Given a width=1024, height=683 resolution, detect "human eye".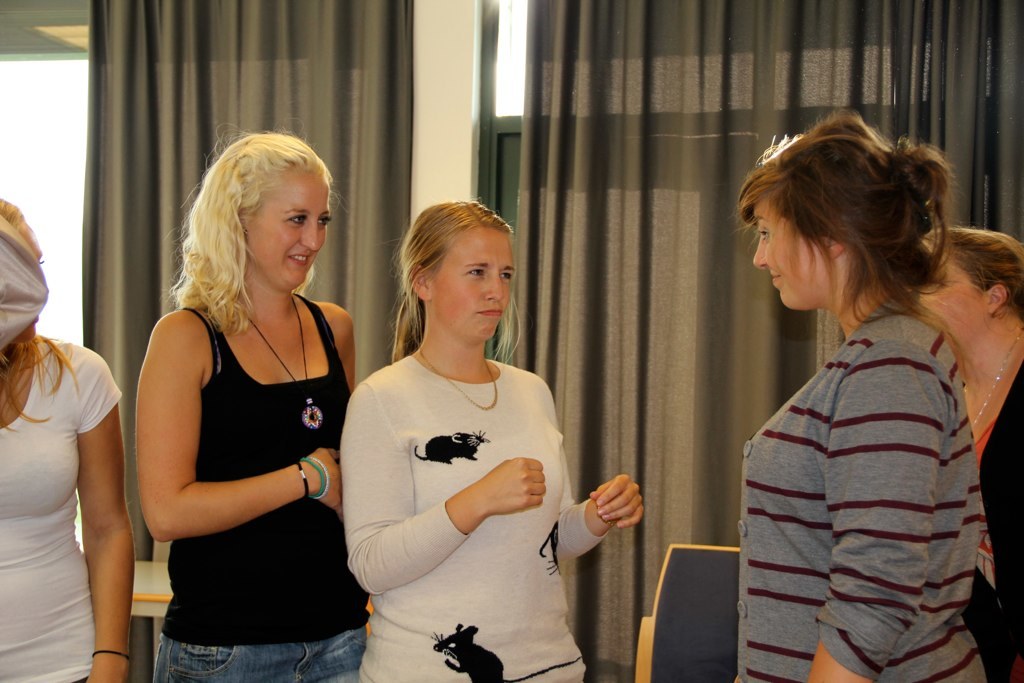
(465, 264, 489, 282).
